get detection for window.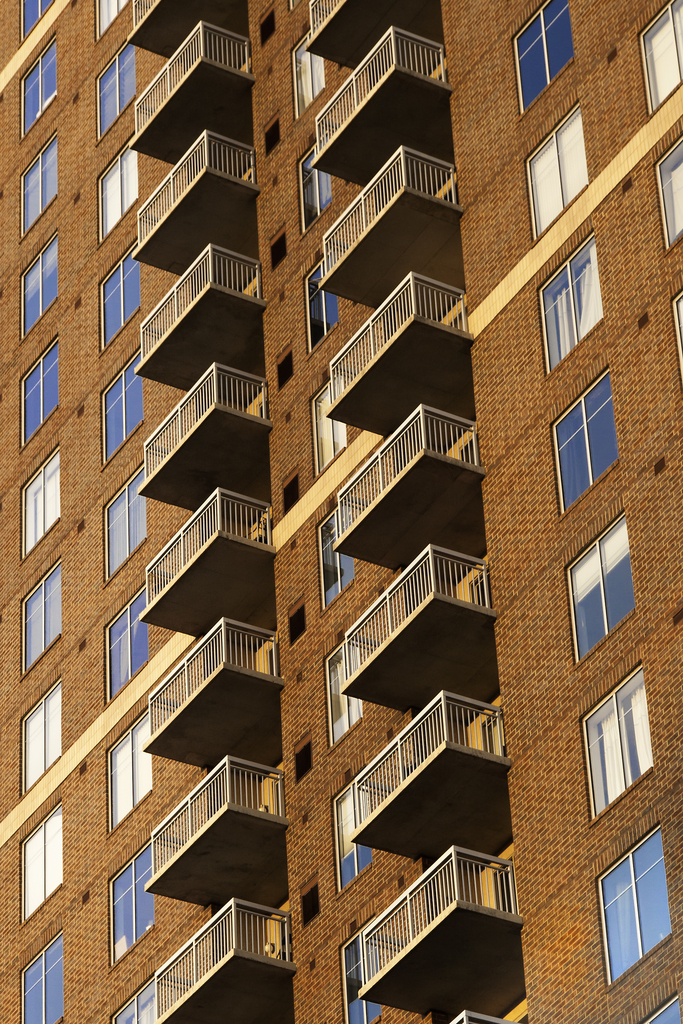
Detection: locate(99, 580, 150, 705).
